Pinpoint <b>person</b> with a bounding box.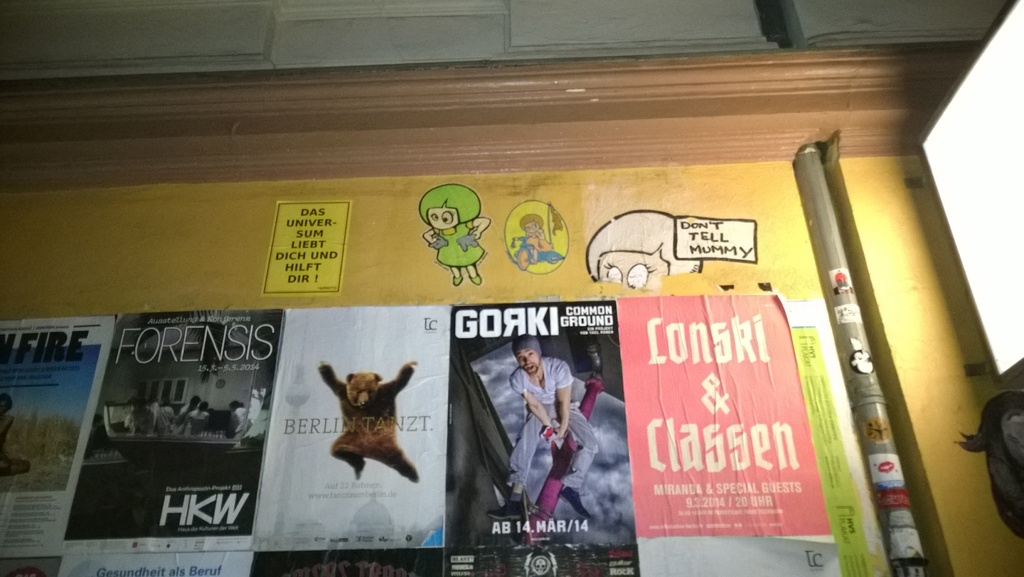
BBox(515, 211, 554, 263).
